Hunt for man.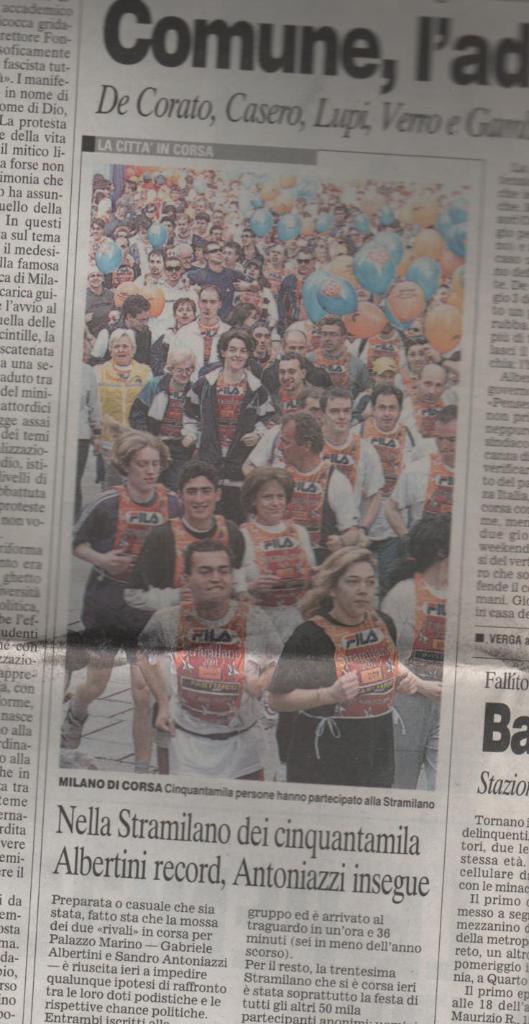
Hunted down at select_region(307, 316, 373, 396).
